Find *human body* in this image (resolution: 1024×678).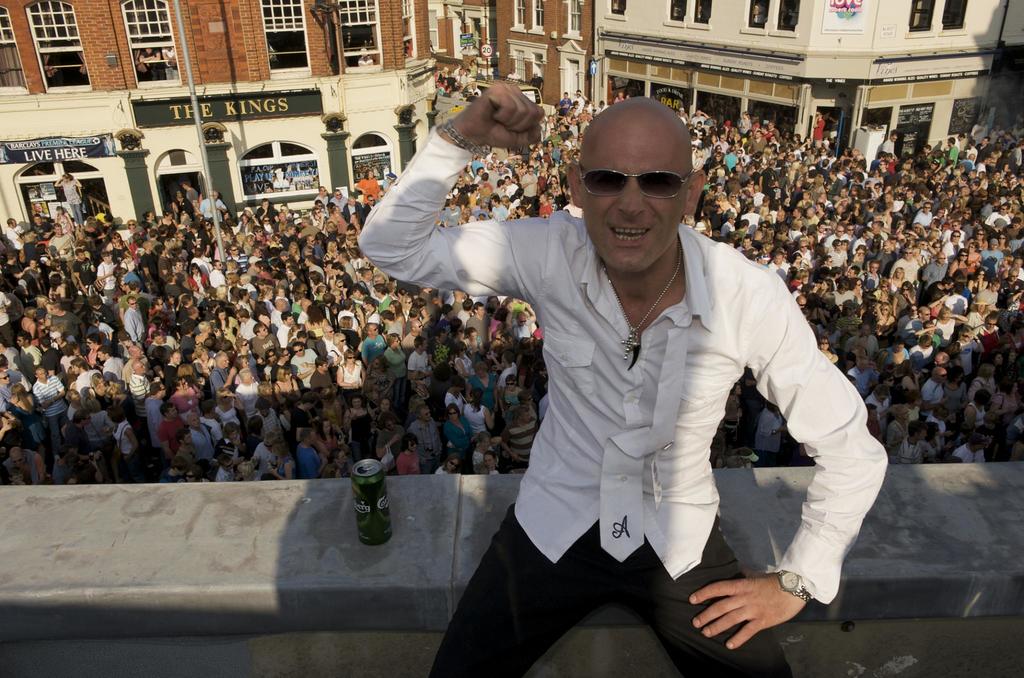
detection(790, 147, 797, 154).
